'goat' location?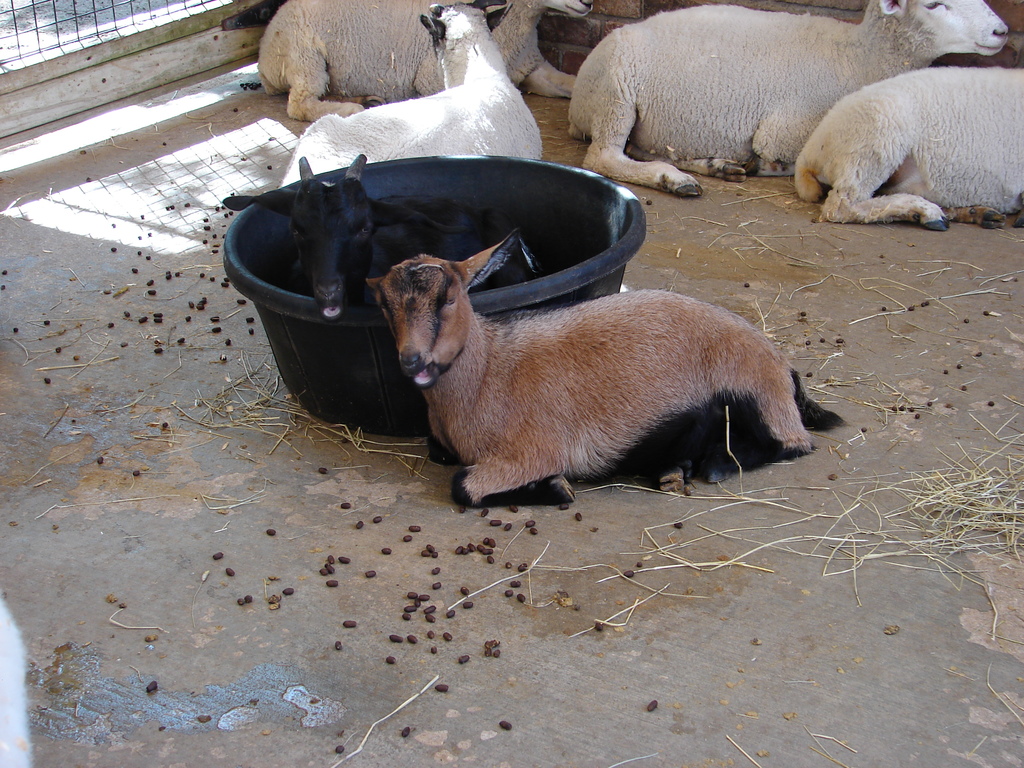
[left=220, top=154, right=501, bottom=321]
